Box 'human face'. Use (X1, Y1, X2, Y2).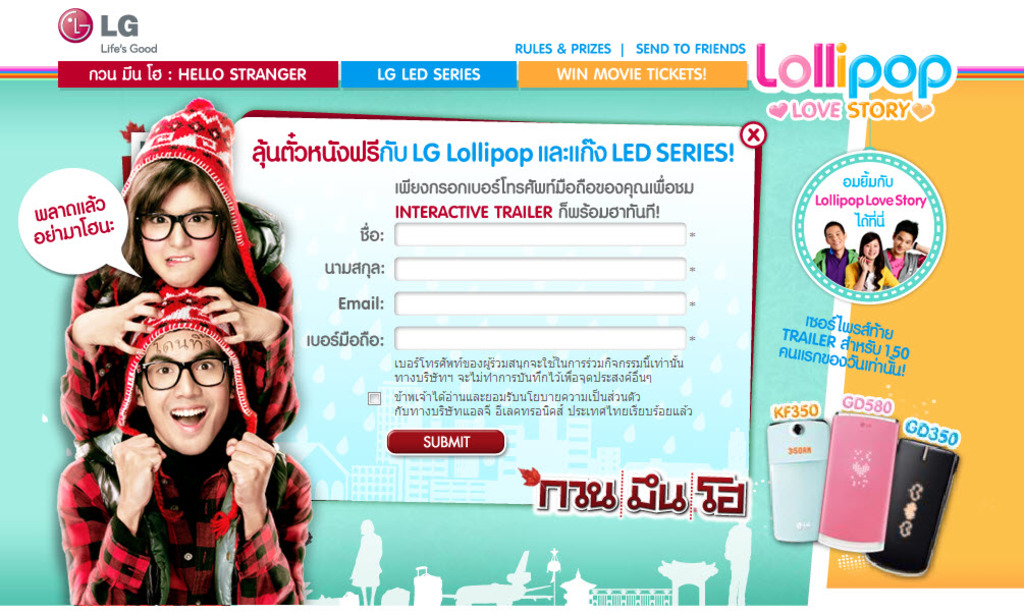
(140, 182, 221, 290).
